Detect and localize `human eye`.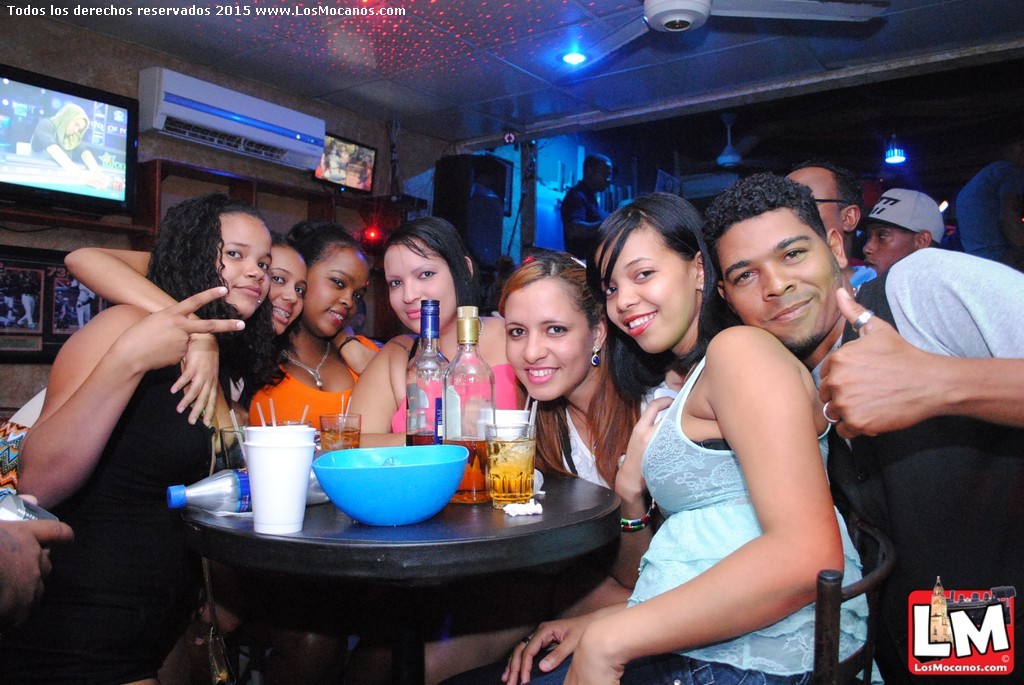
Localized at x1=546 y1=322 x2=569 y2=335.
